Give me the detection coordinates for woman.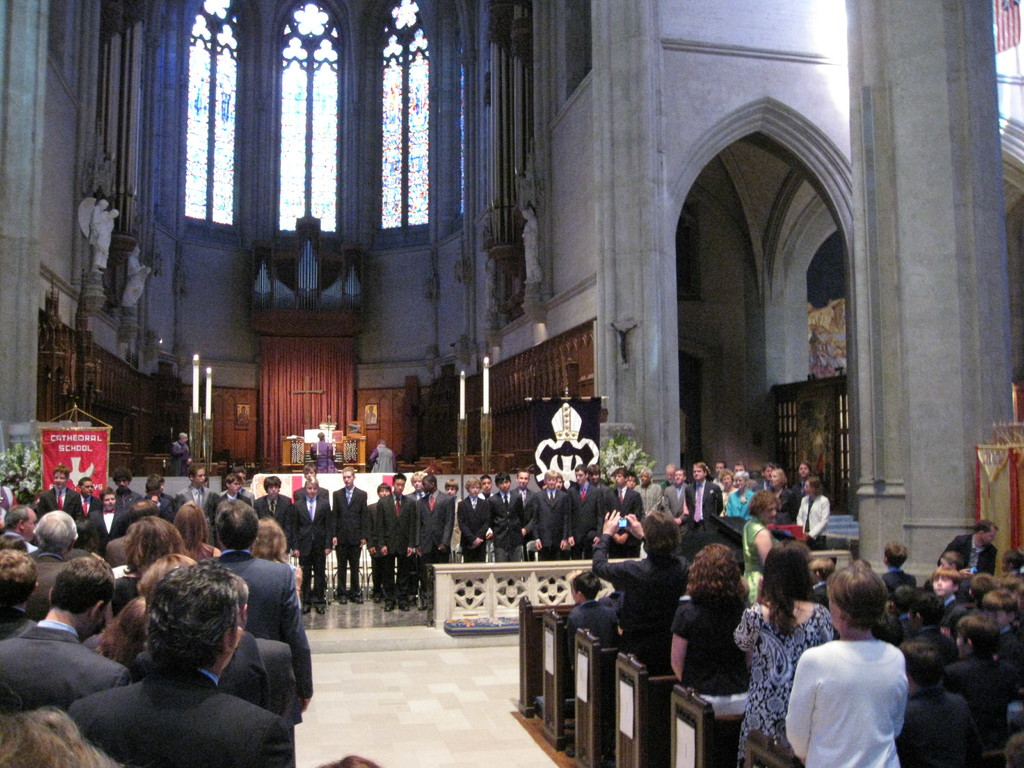
detection(721, 471, 753, 518).
